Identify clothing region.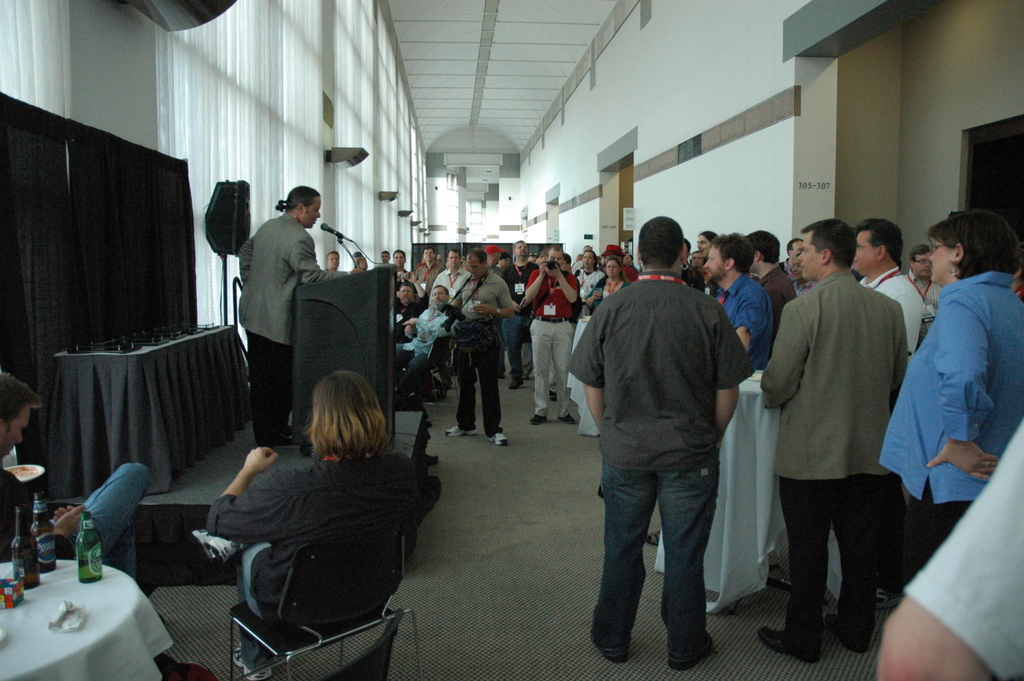
Region: 463 267 525 429.
